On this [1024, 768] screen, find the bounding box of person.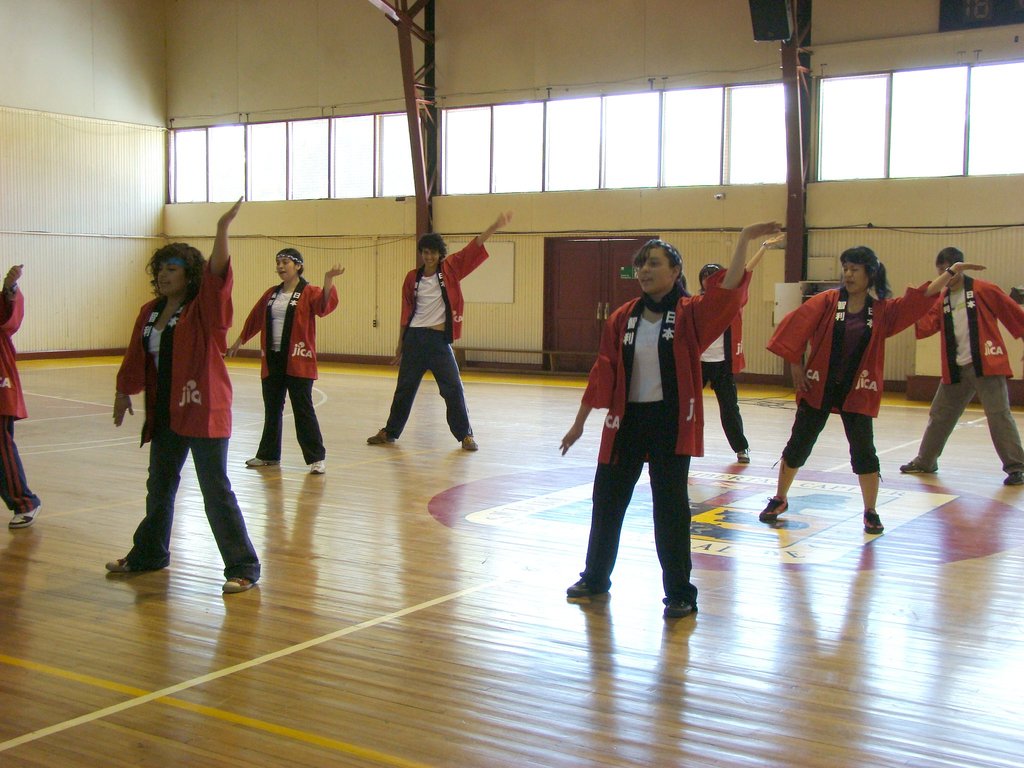
Bounding box: {"x1": 764, "y1": 243, "x2": 989, "y2": 540}.
